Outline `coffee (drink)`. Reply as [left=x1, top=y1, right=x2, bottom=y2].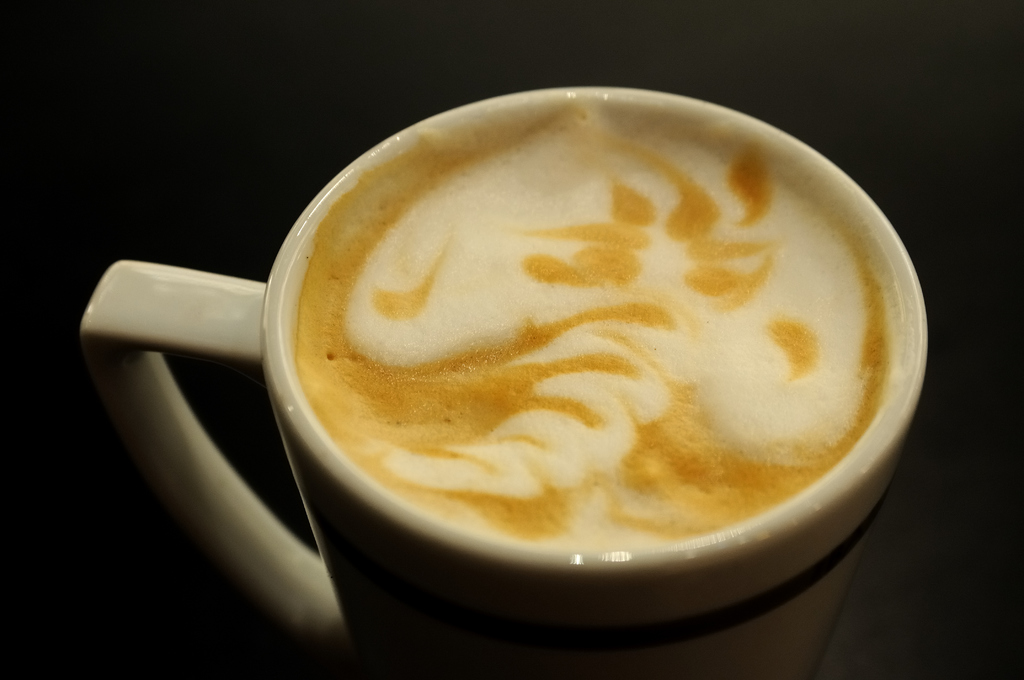
[left=296, top=109, right=884, bottom=565].
